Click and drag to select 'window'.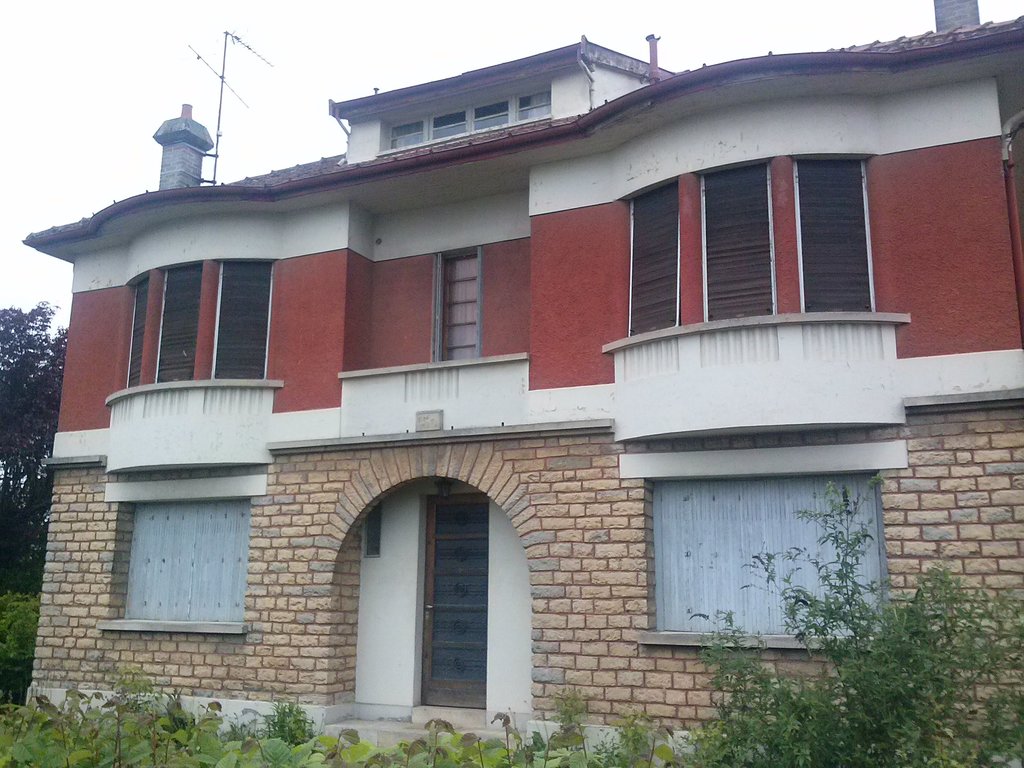
Selection: left=154, top=265, right=202, bottom=383.
